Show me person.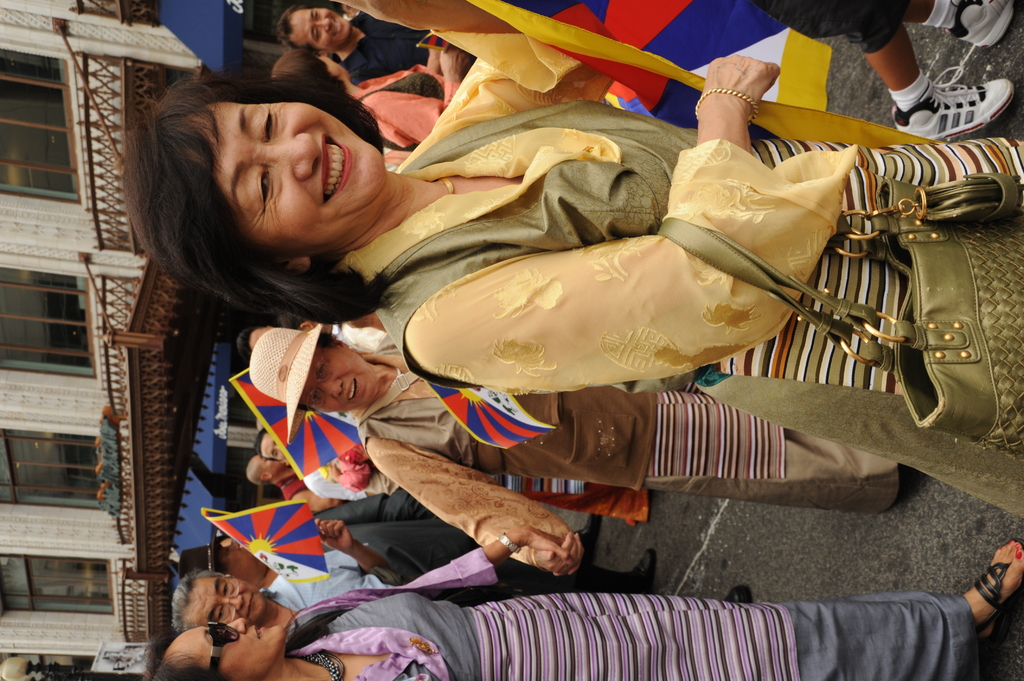
person is here: left=154, top=534, right=1023, bottom=680.
